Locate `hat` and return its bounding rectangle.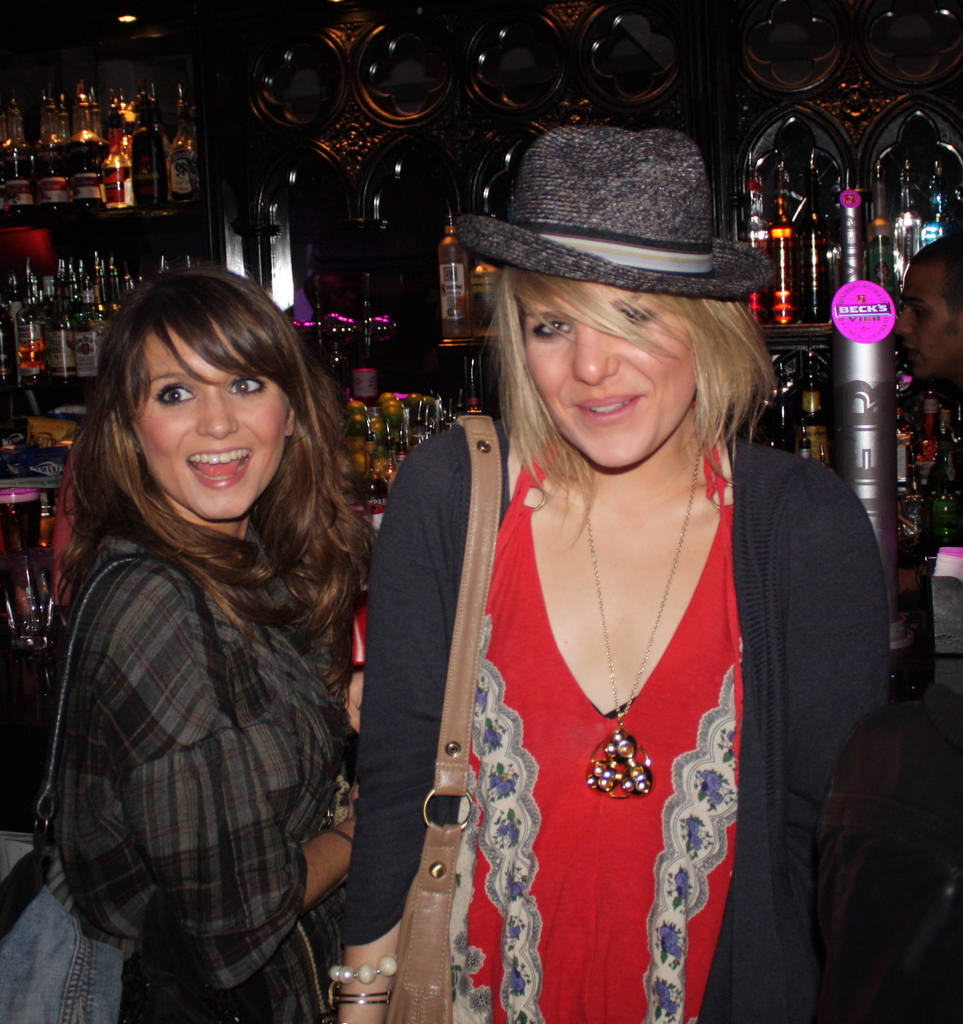
<box>457,121,779,301</box>.
